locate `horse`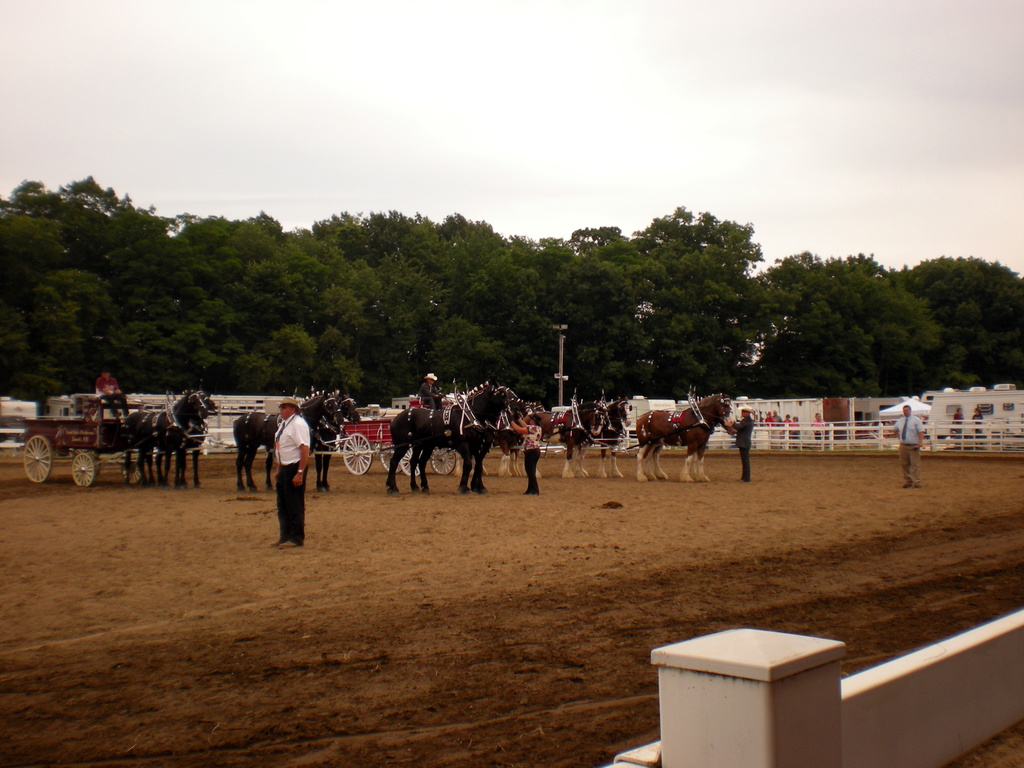
533/401/612/477
